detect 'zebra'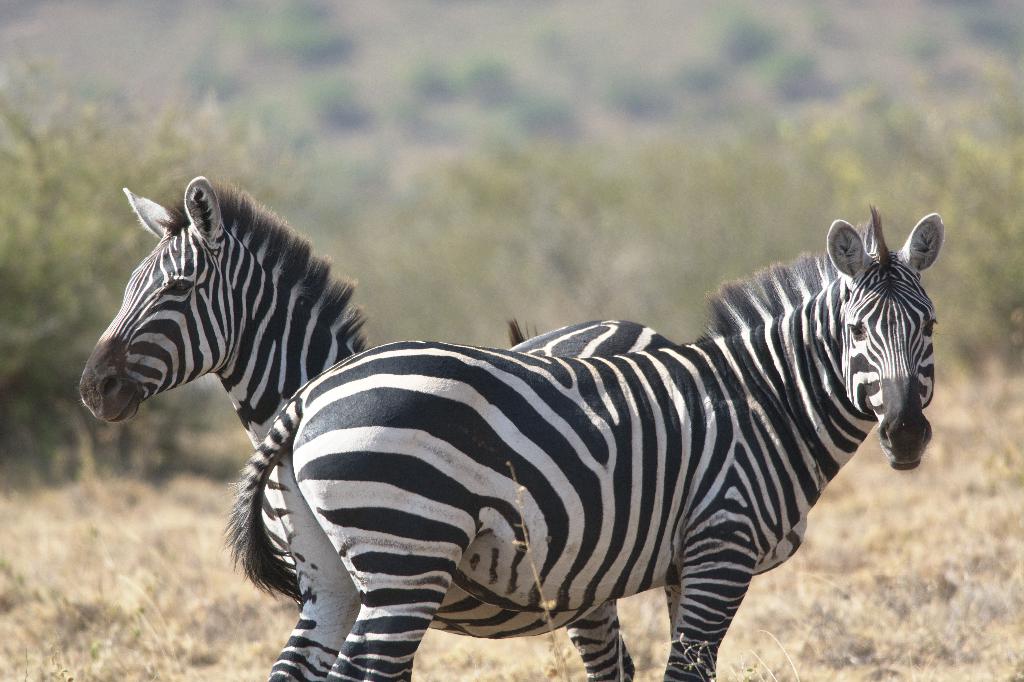
pyautogui.locateOnScreen(218, 206, 950, 681)
